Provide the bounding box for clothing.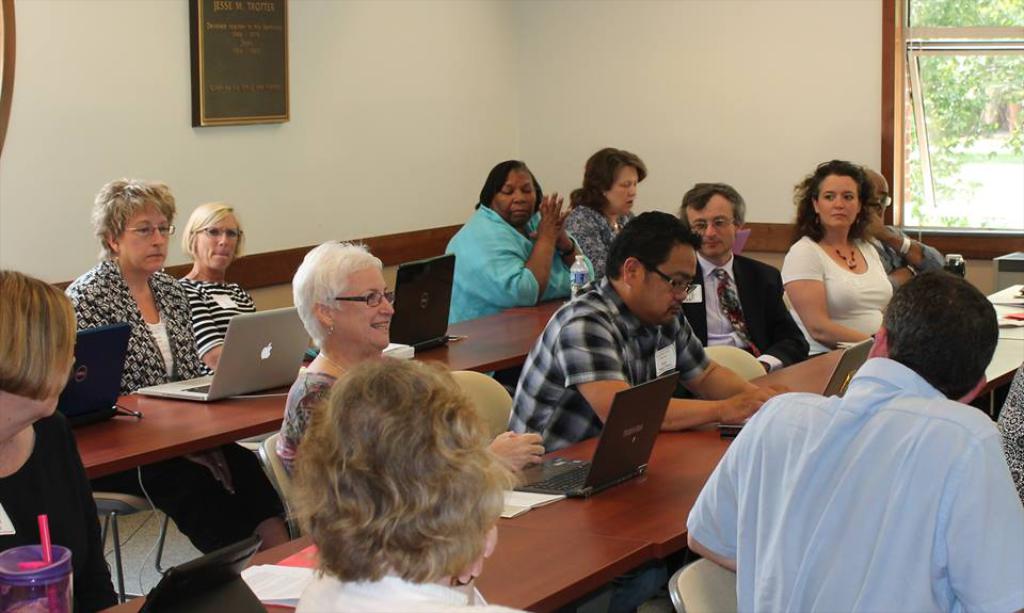
box(54, 258, 293, 559).
